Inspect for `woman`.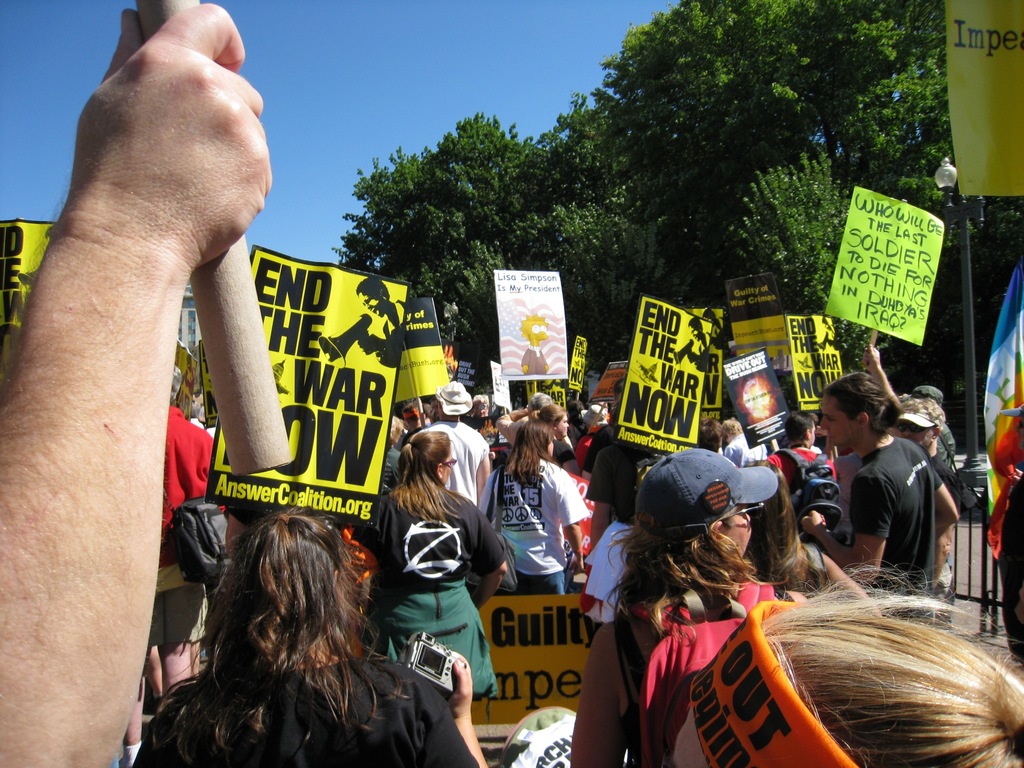
Inspection: 673/557/1023/767.
